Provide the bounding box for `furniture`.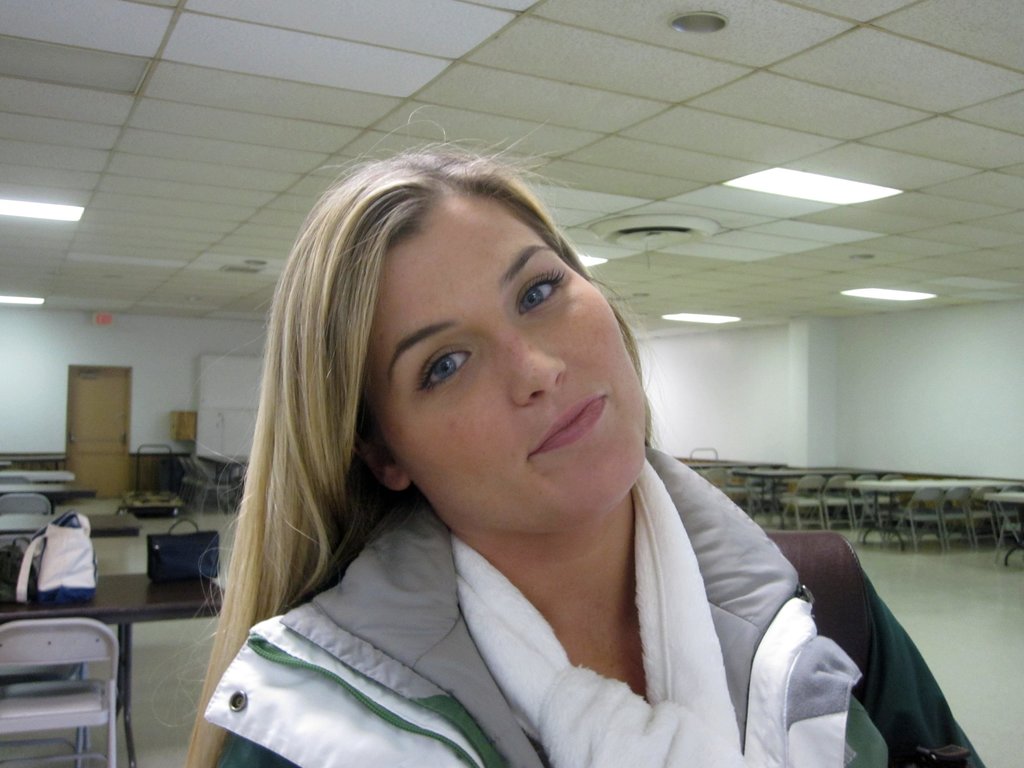
<box>196,457,251,514</box>.
